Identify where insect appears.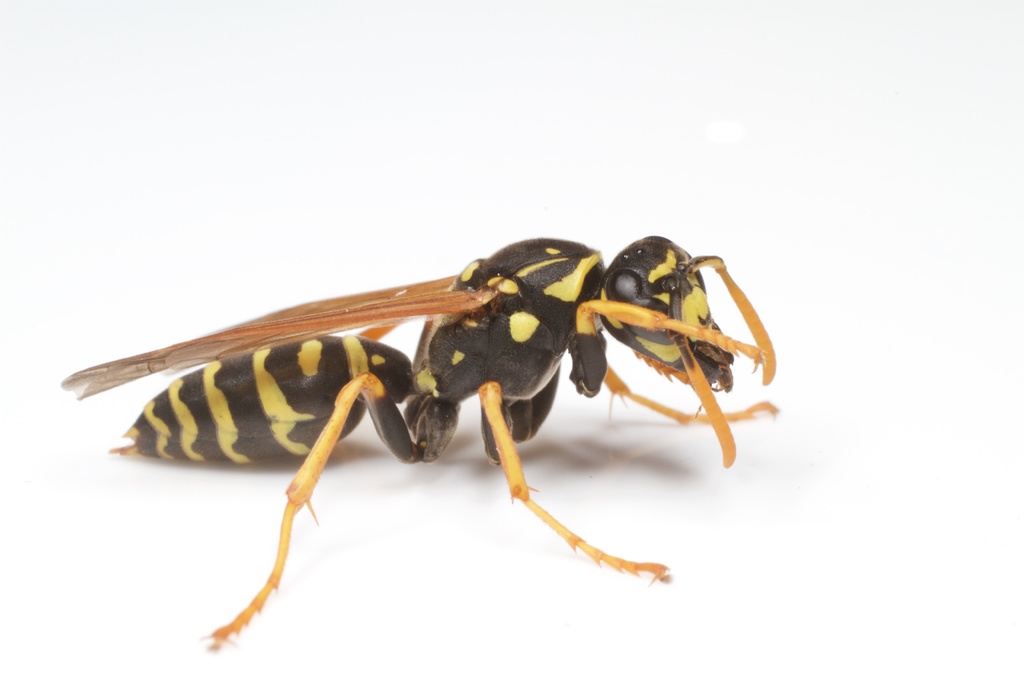
Appears at x1=57, y1=236, x2=778, y2=655.
